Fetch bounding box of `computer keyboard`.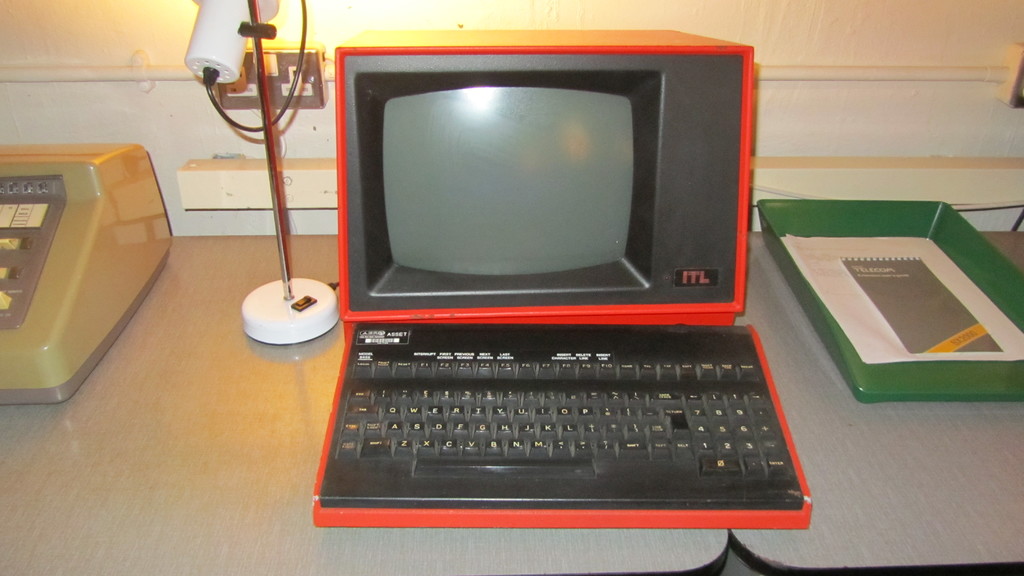
Bbox: box(312, 324, 817, 526).
